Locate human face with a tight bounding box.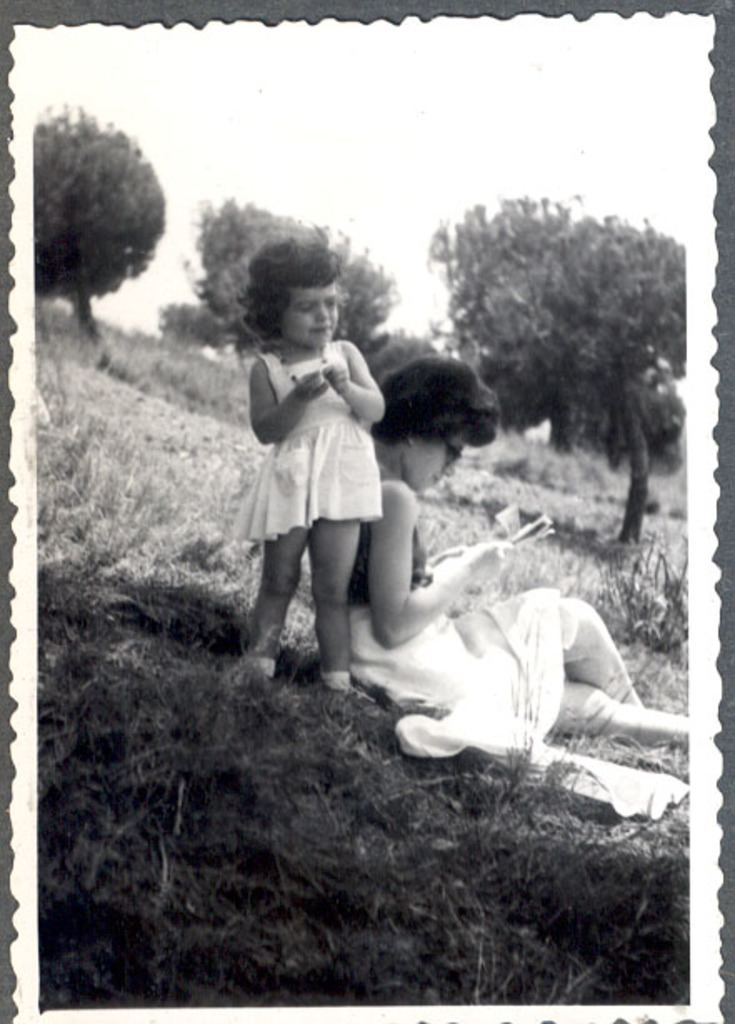
280,282,340,352.
